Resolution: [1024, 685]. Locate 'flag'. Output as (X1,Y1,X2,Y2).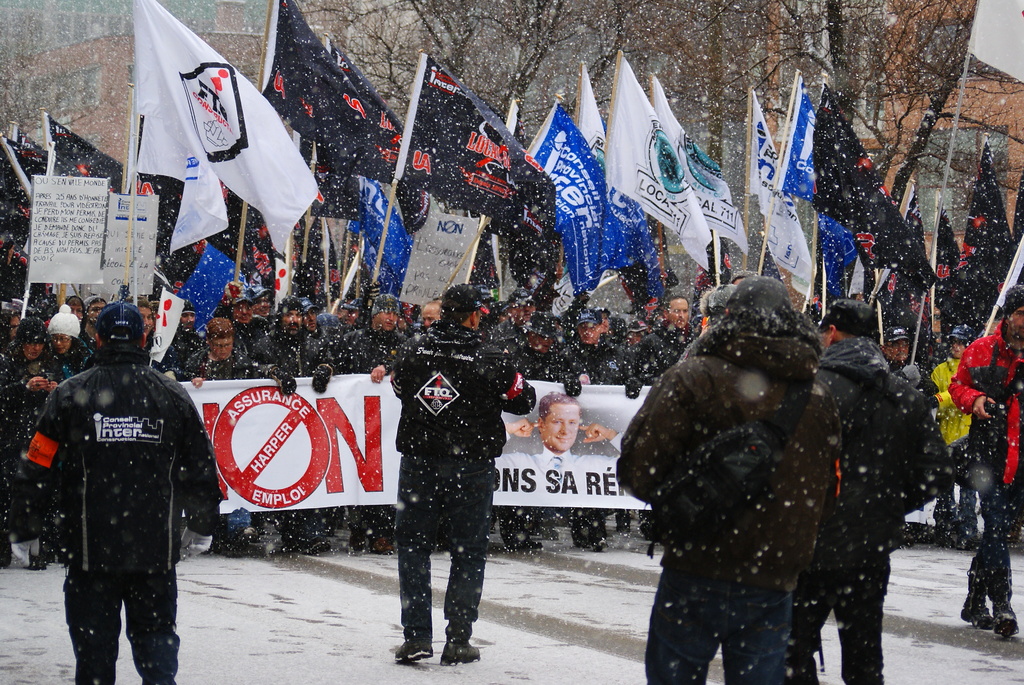
(253,0,413,163).
